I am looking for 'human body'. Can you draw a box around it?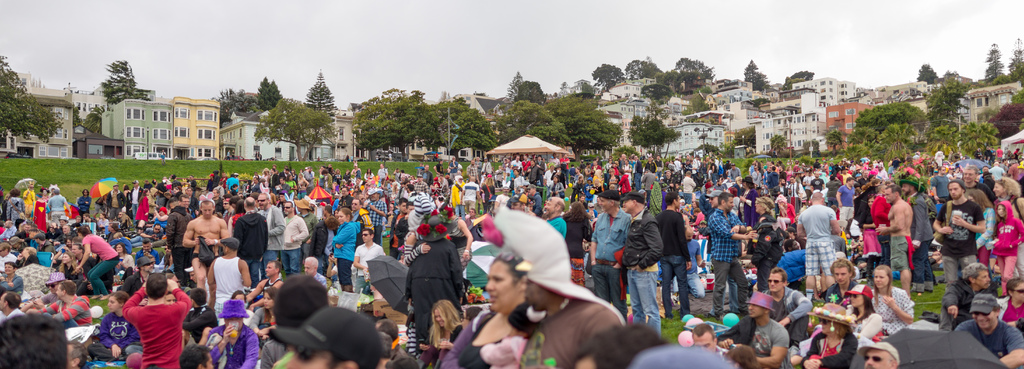
Sure, the bounding box is 259 264 279 288.
